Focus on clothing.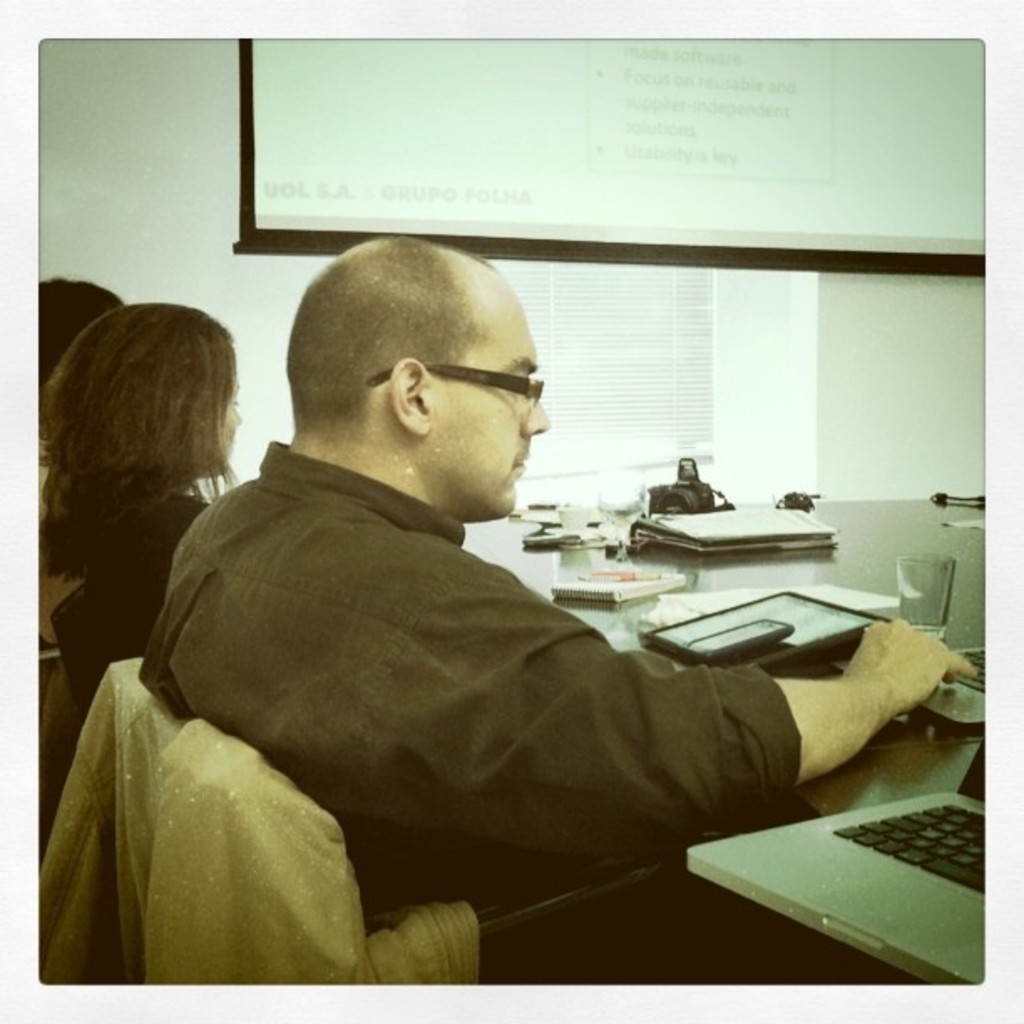
Focused at (112, 351, 942, 909).
